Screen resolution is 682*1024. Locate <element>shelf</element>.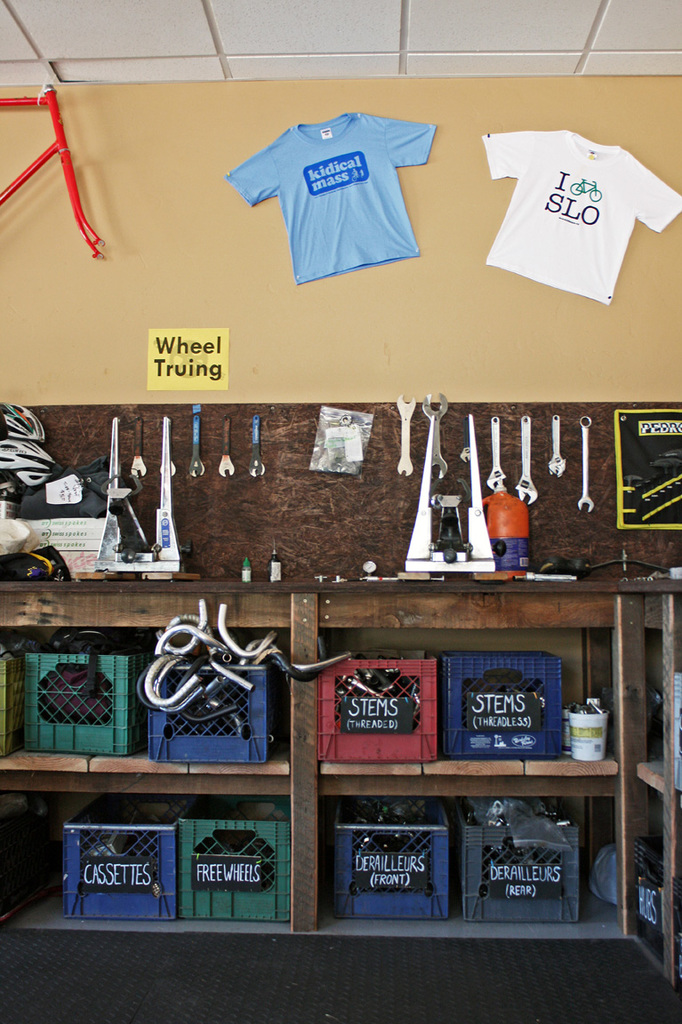
<region>9, 766, 302, 945</region>.
